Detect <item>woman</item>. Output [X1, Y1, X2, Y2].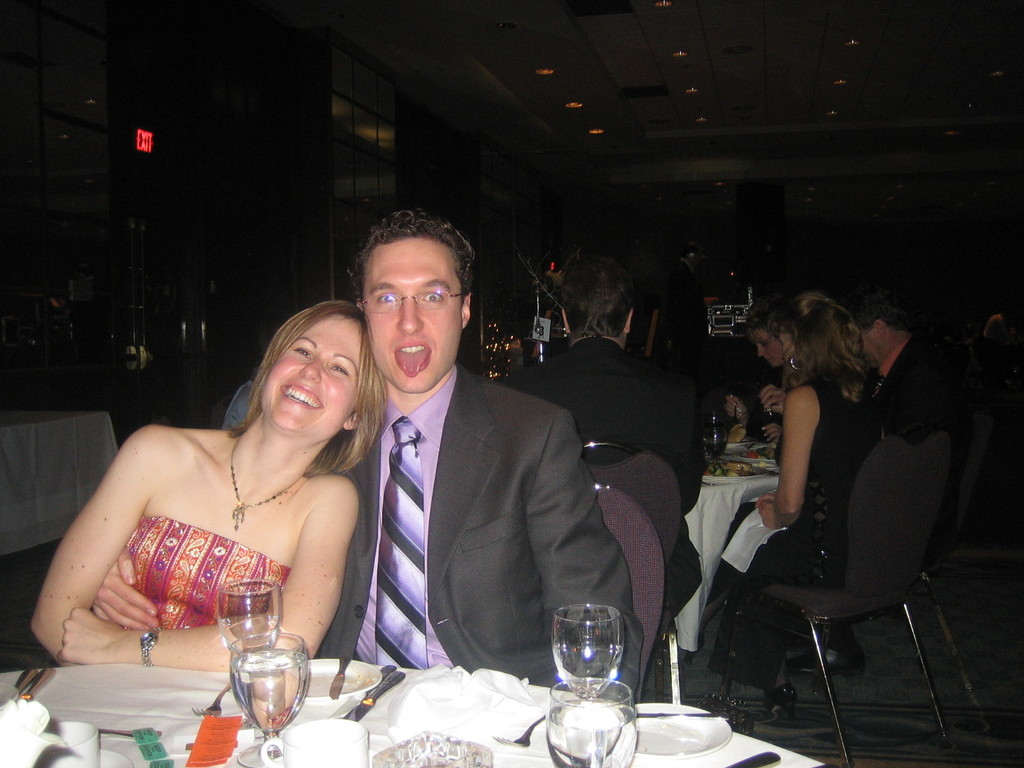
[719, 299, 795, 451].
